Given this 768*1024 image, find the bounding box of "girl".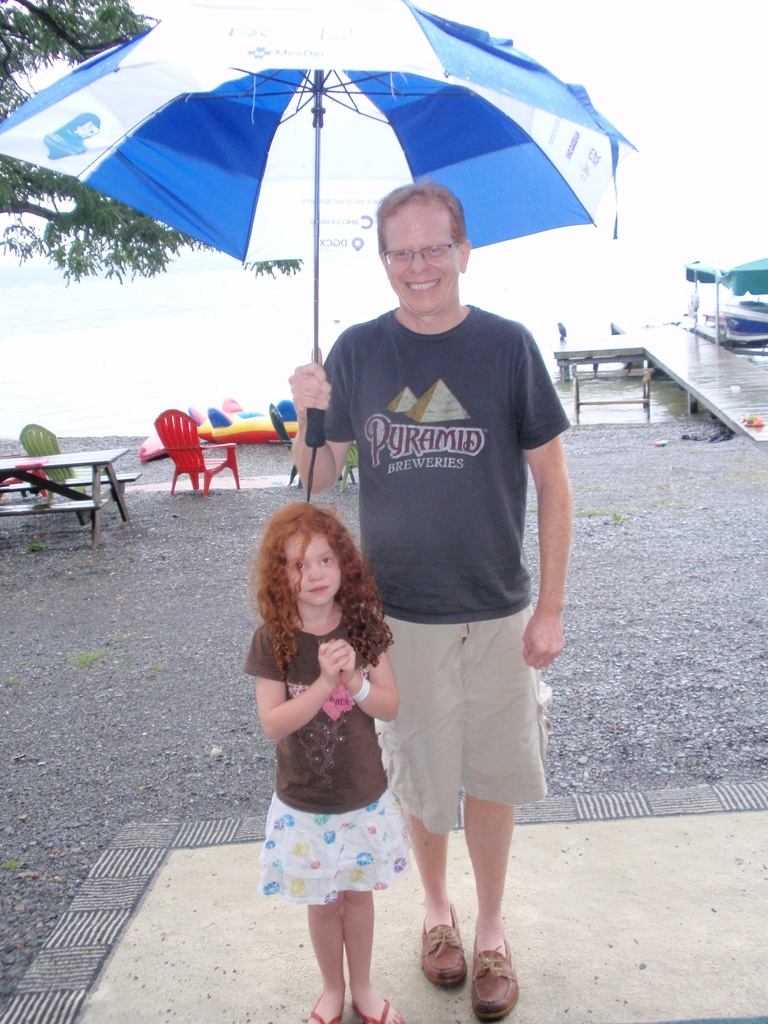
bbox=(245, 504, 412, 1023).
